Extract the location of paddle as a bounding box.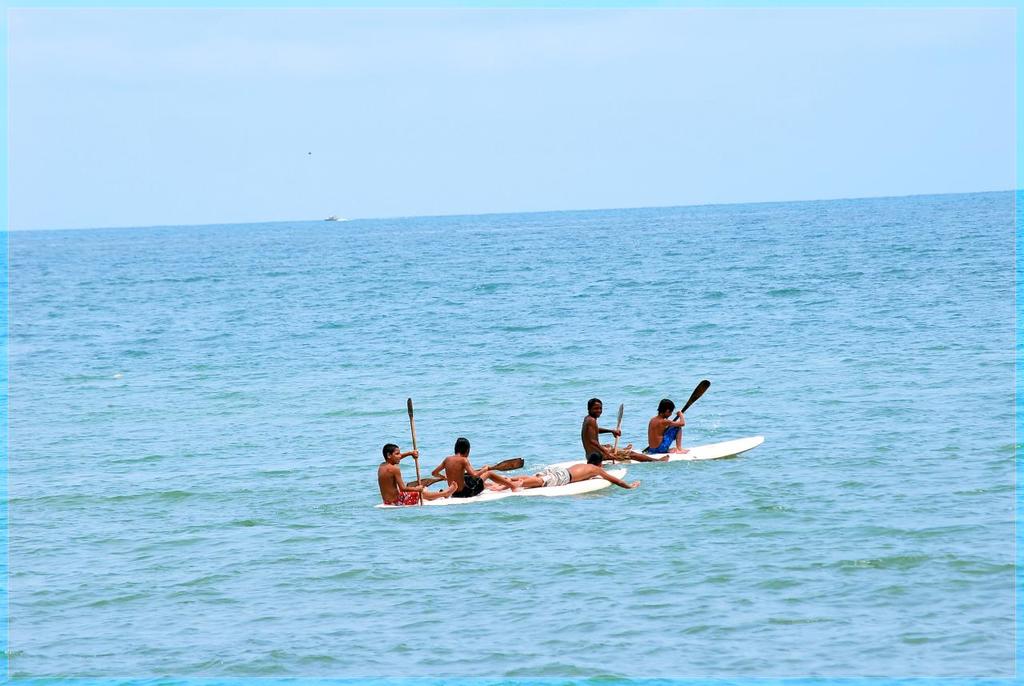
[406, 398, 422, 507].
